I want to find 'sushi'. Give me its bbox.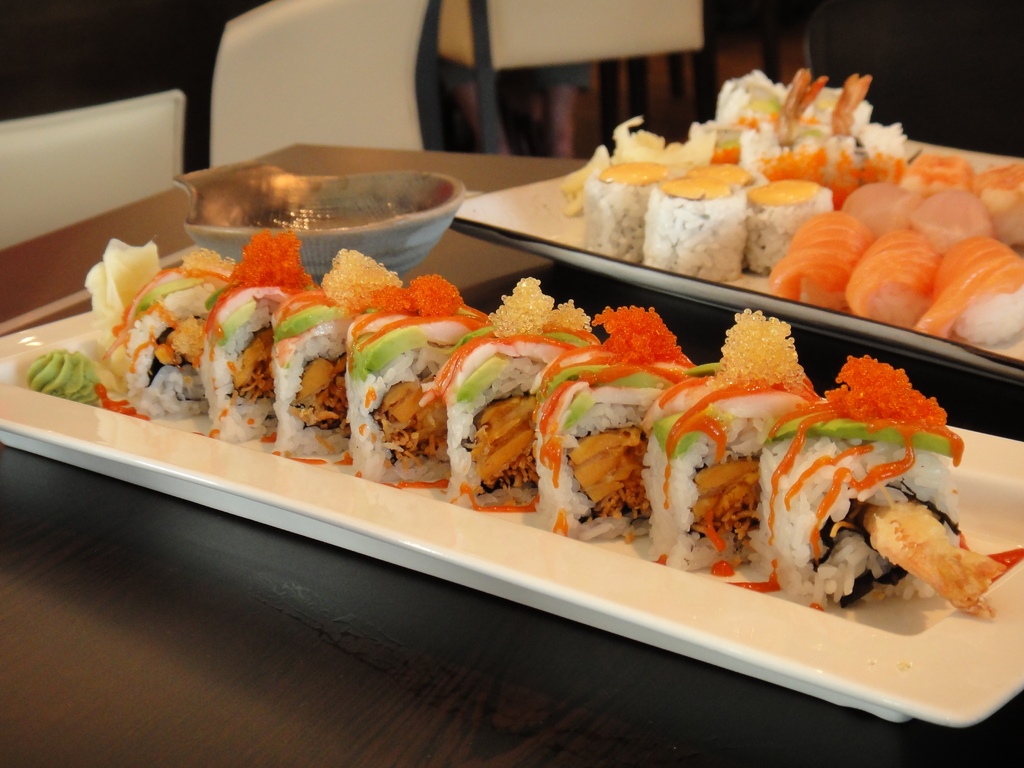
<region>422, 289, 611, 502</region>.
